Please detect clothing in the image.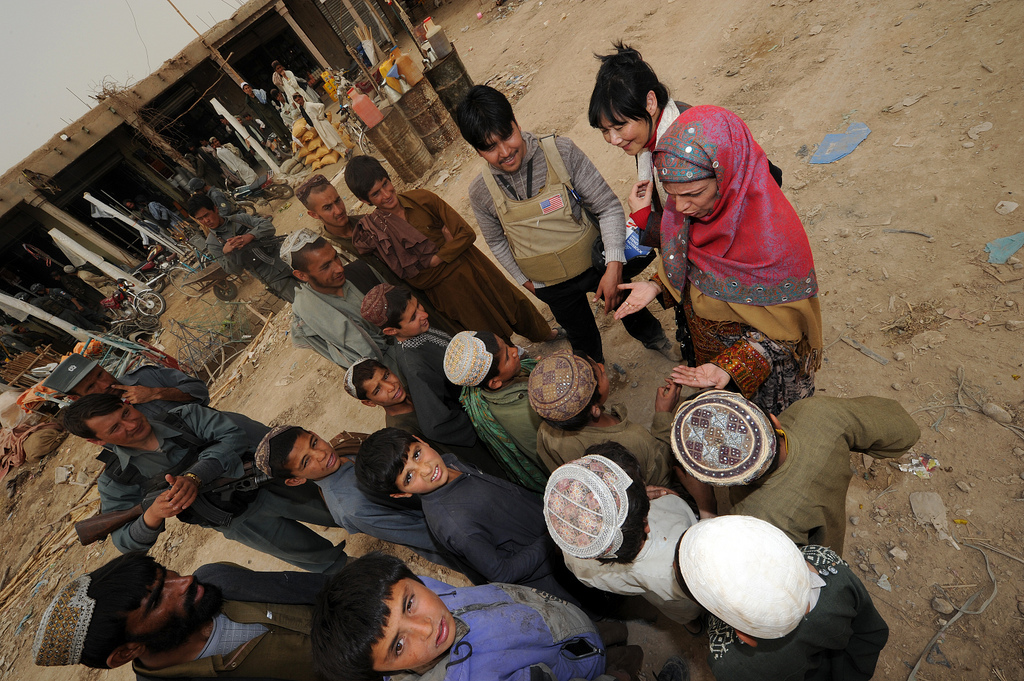
(651, 57, 833, 386).
